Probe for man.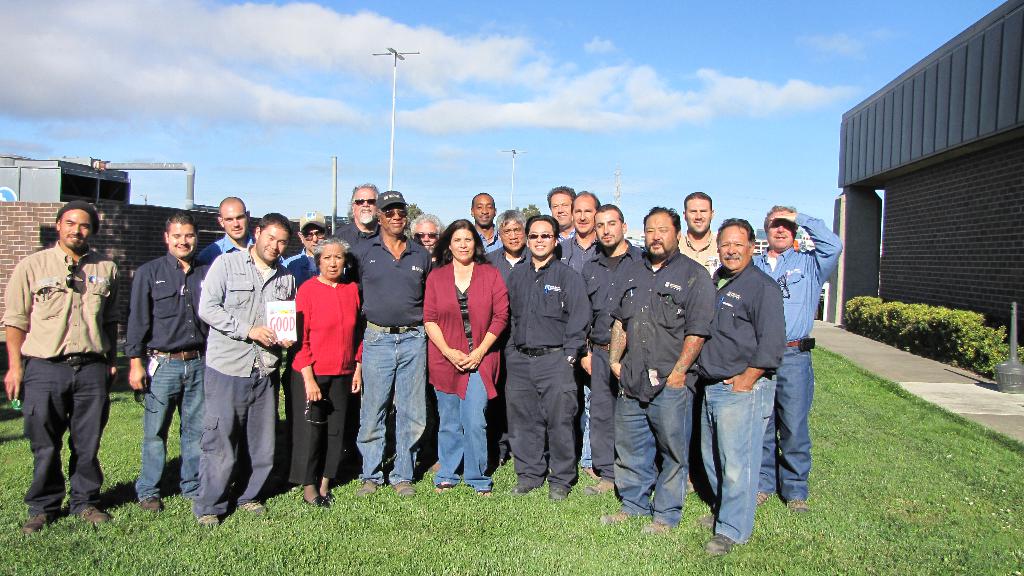
Probe result: 407 205 449 252.
